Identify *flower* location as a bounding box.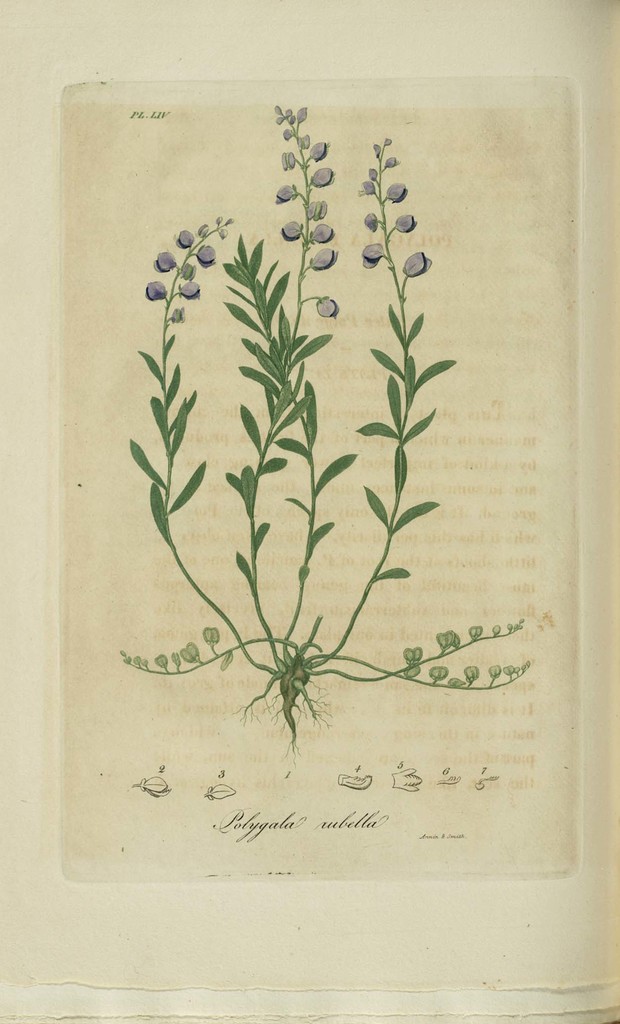
left=136, top=196, right=234, bottom=308.
